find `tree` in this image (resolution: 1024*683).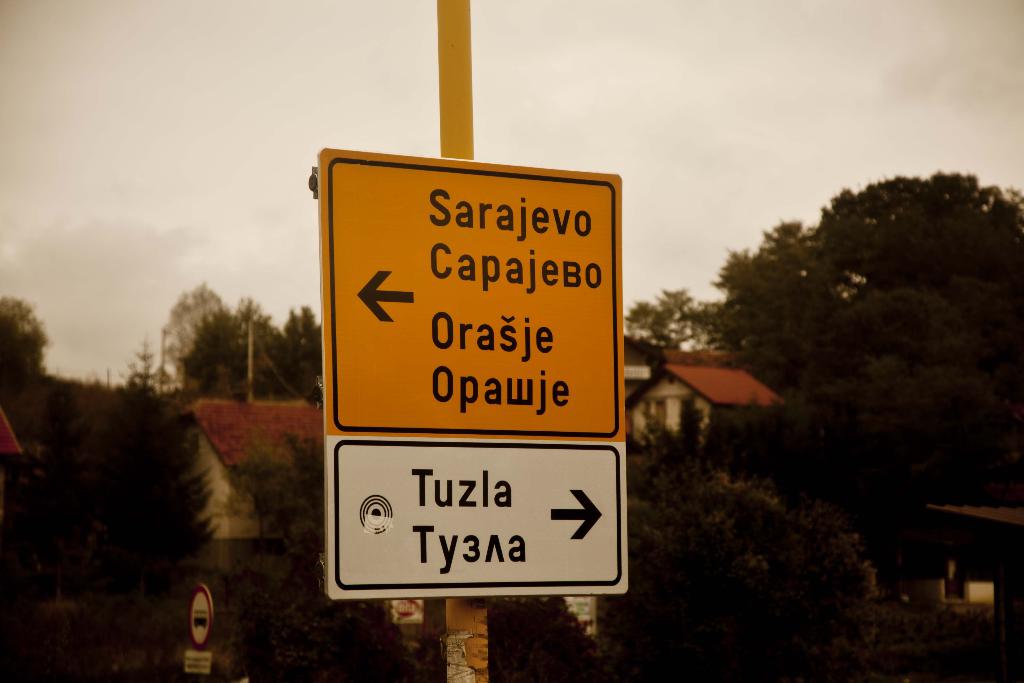
select_region(89, 379, 220, 593).
